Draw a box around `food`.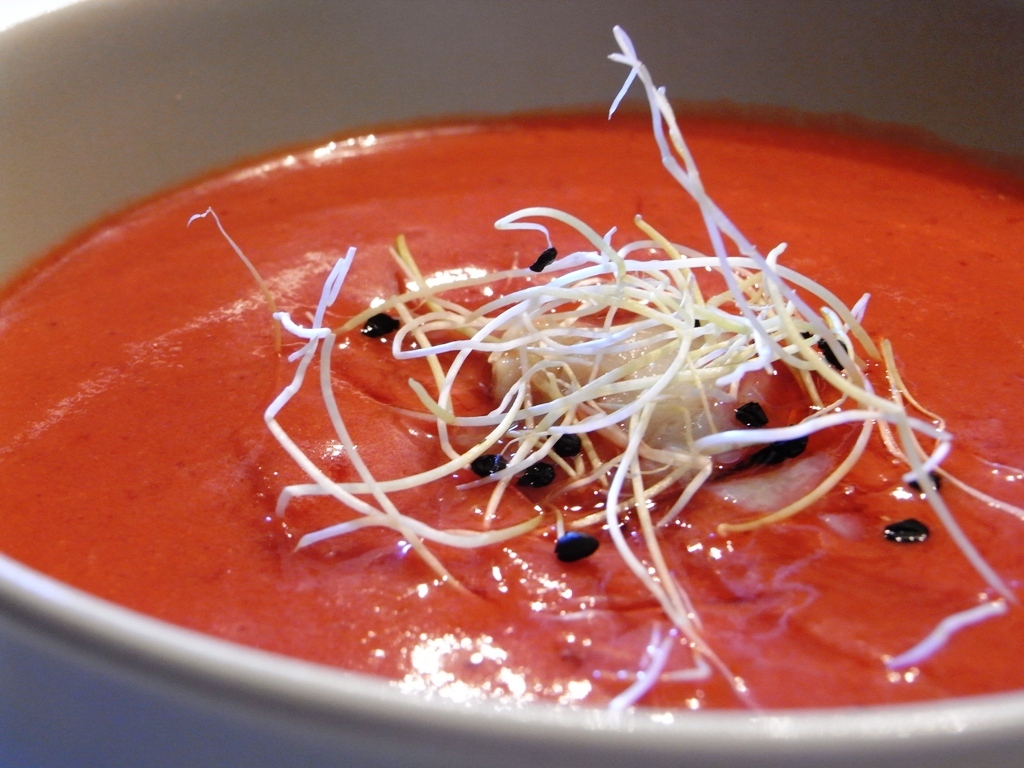
[left=604, top=23, right=654, bottom=87].
